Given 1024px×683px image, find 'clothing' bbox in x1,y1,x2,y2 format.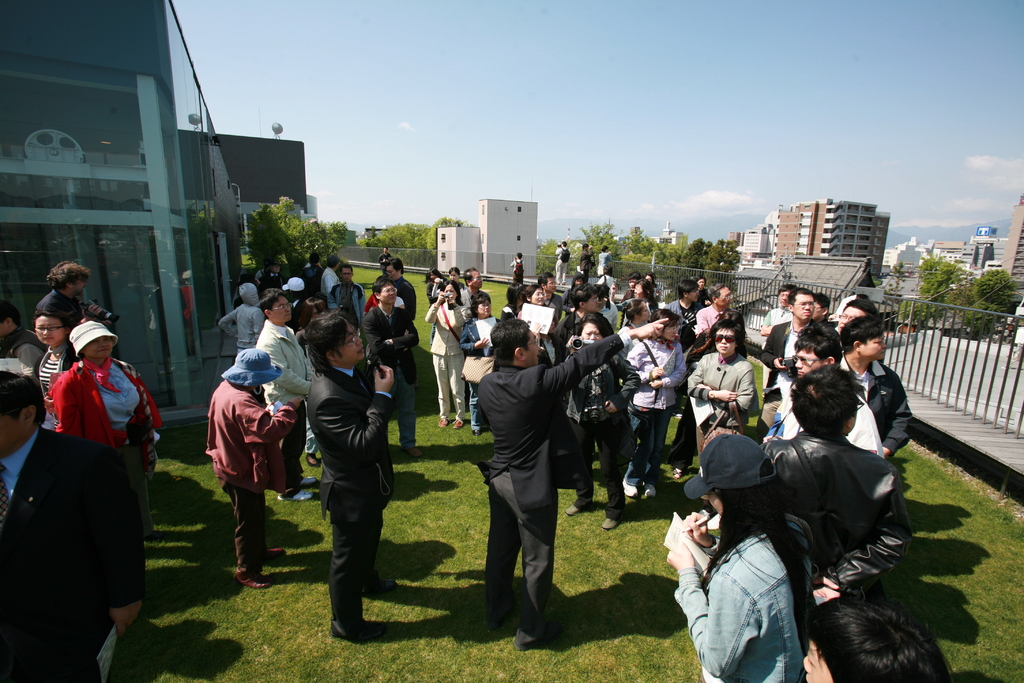
763,320,827,432.
